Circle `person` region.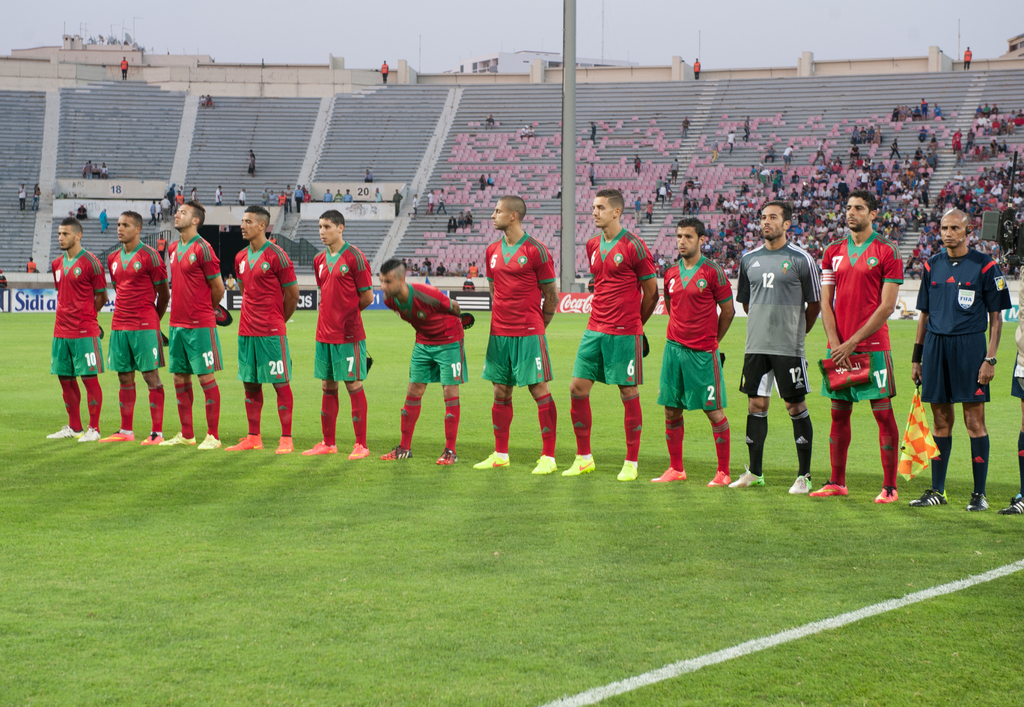
Region: (386, 259, 472, 470).
